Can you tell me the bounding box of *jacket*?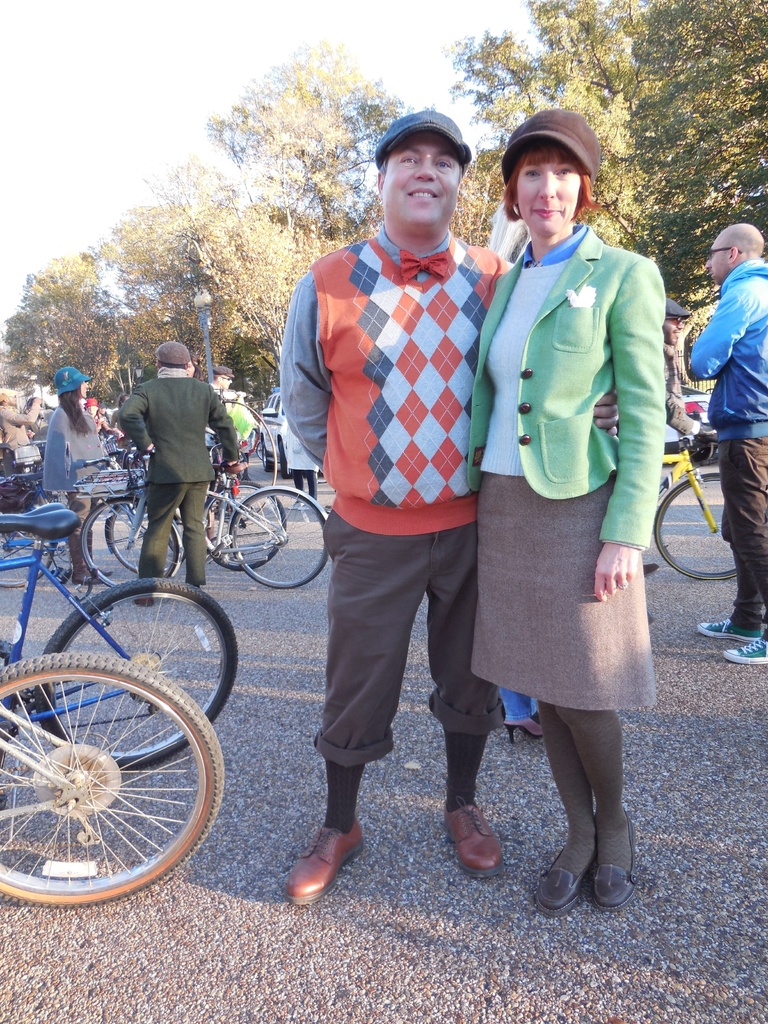
x1=691, y1=262, x2=767, y2=440.
